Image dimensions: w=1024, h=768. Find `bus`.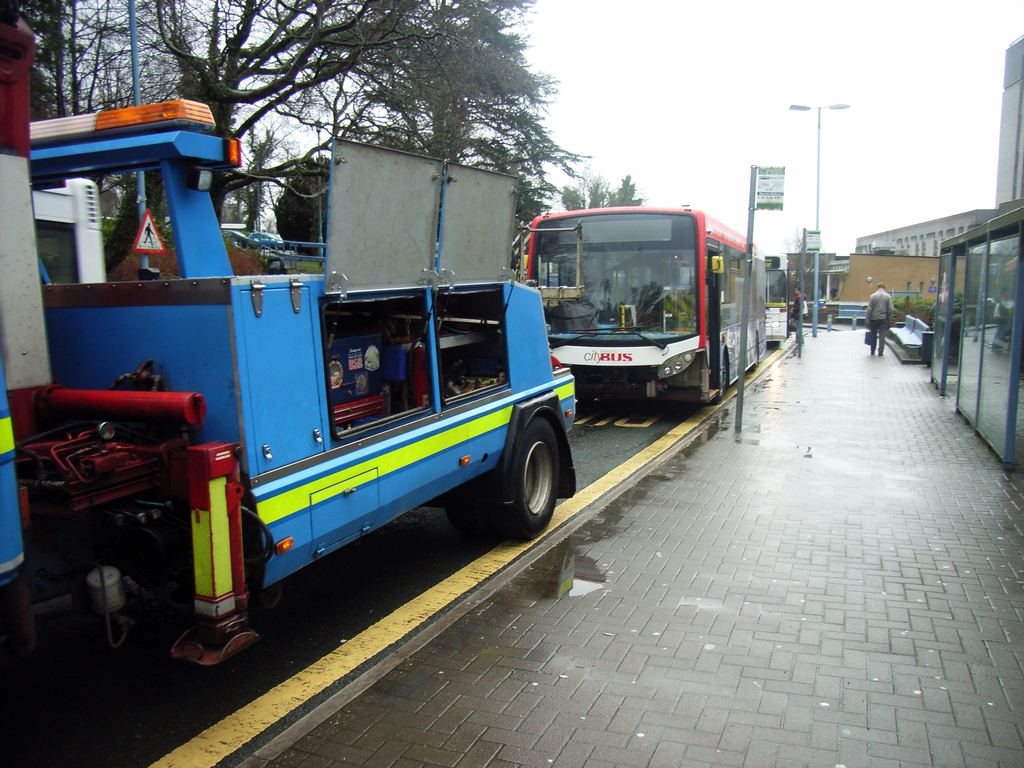
<region>768, 257, 789, 341</region>.
